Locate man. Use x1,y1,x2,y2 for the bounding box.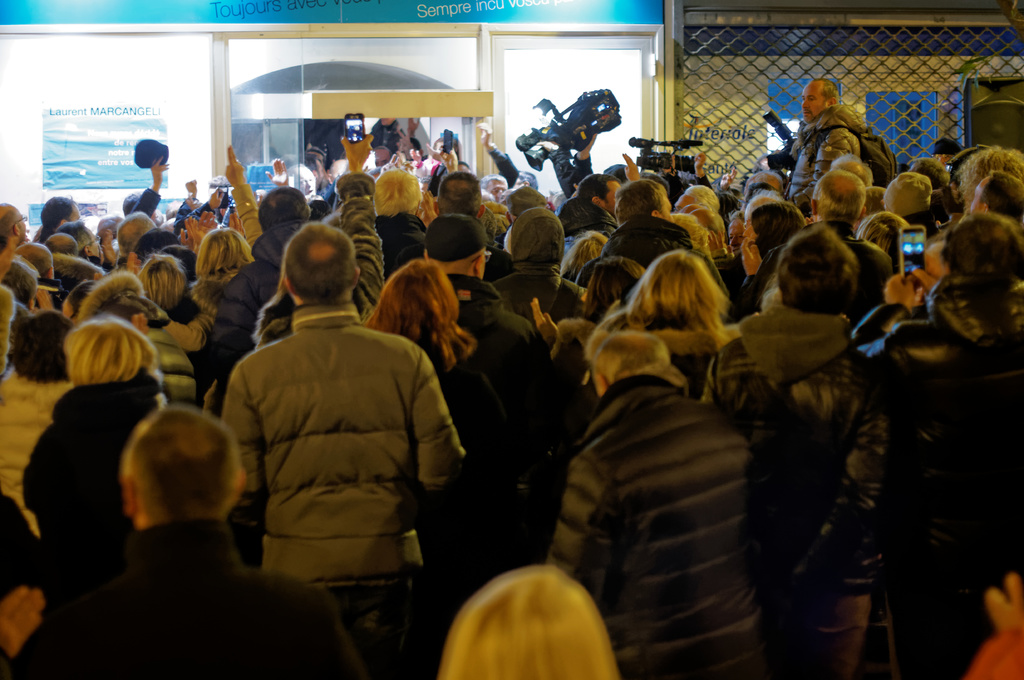
826,152,876,193.
